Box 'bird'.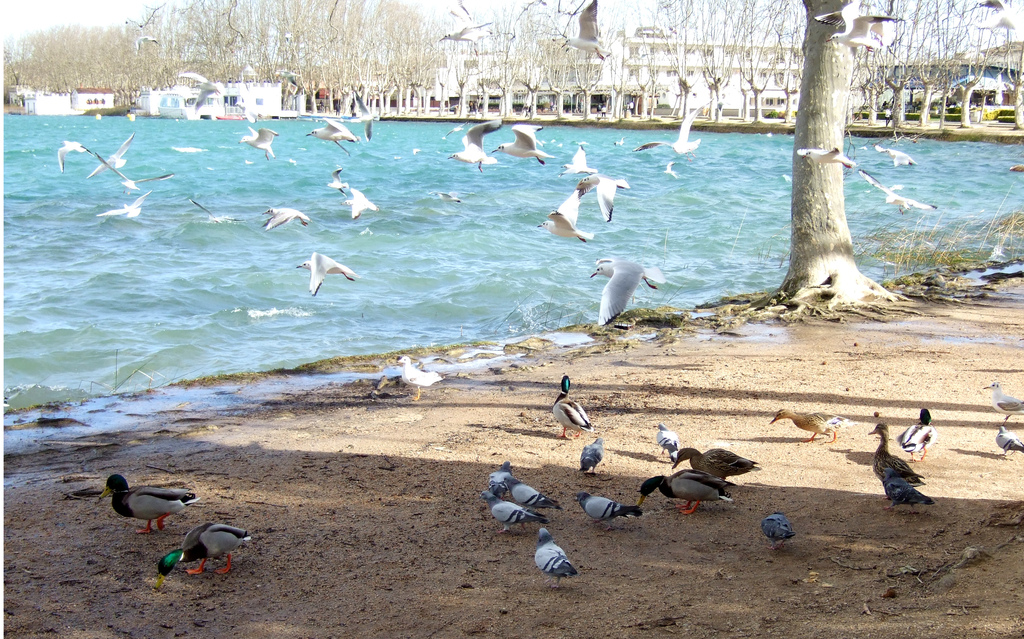
BBox(560, 0, 614, 66).
